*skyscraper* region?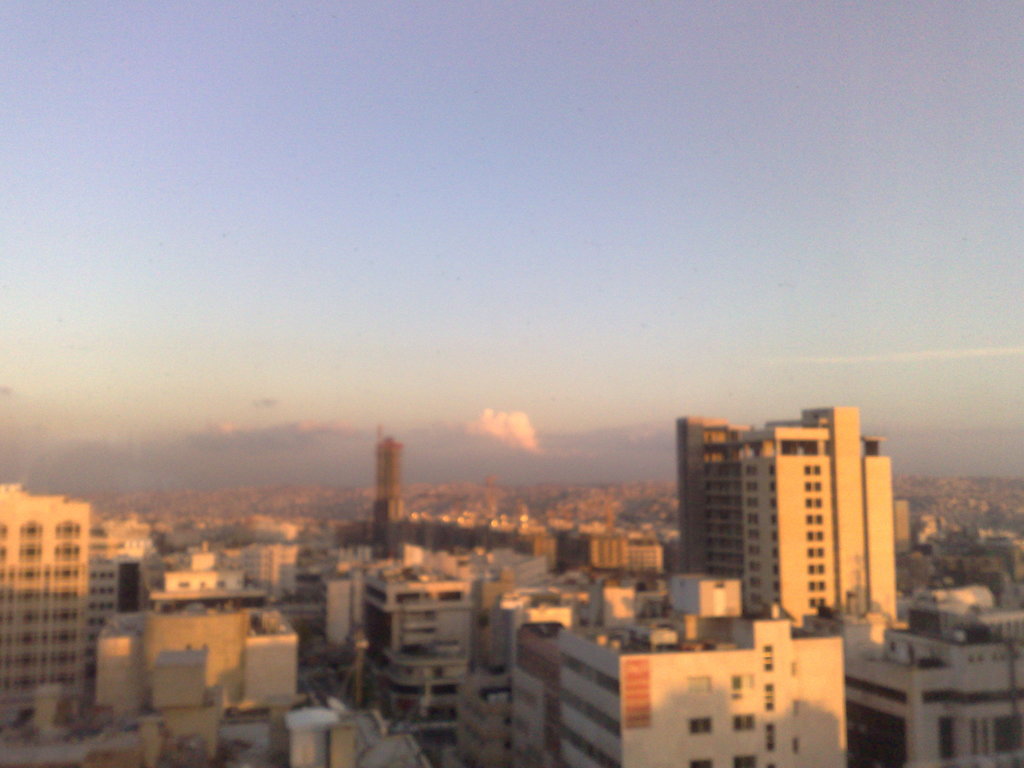
rect(0, 481, 120, 724)
